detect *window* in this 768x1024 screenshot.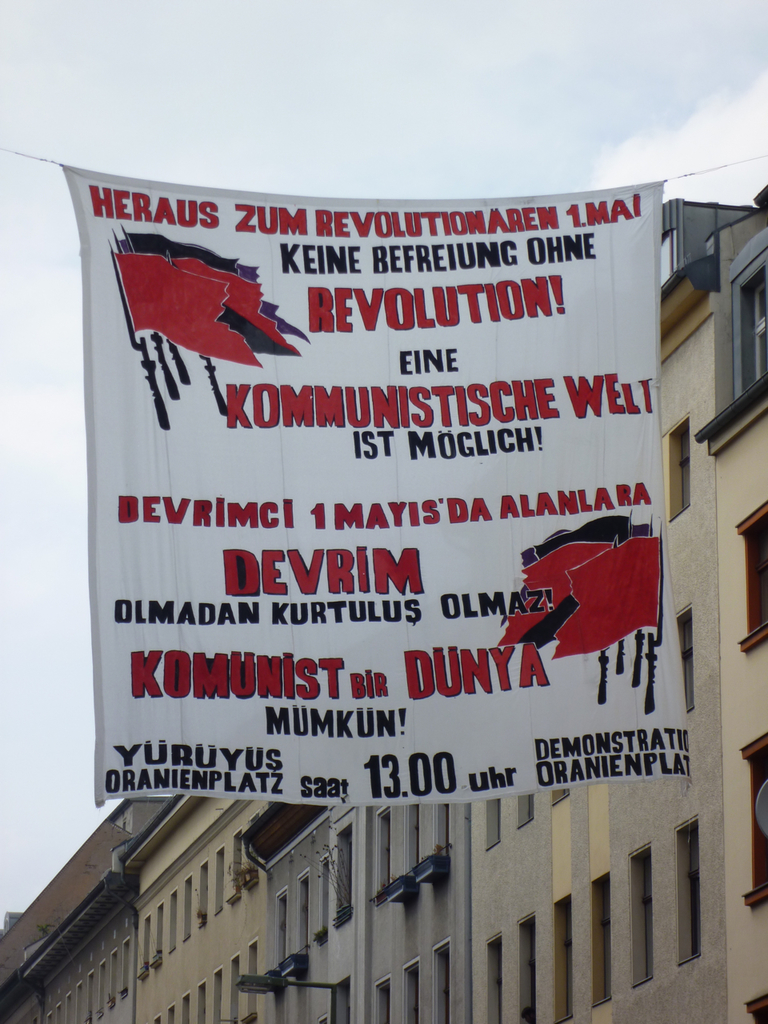
Detection: bbox=[86, 970, 96, 1023].
